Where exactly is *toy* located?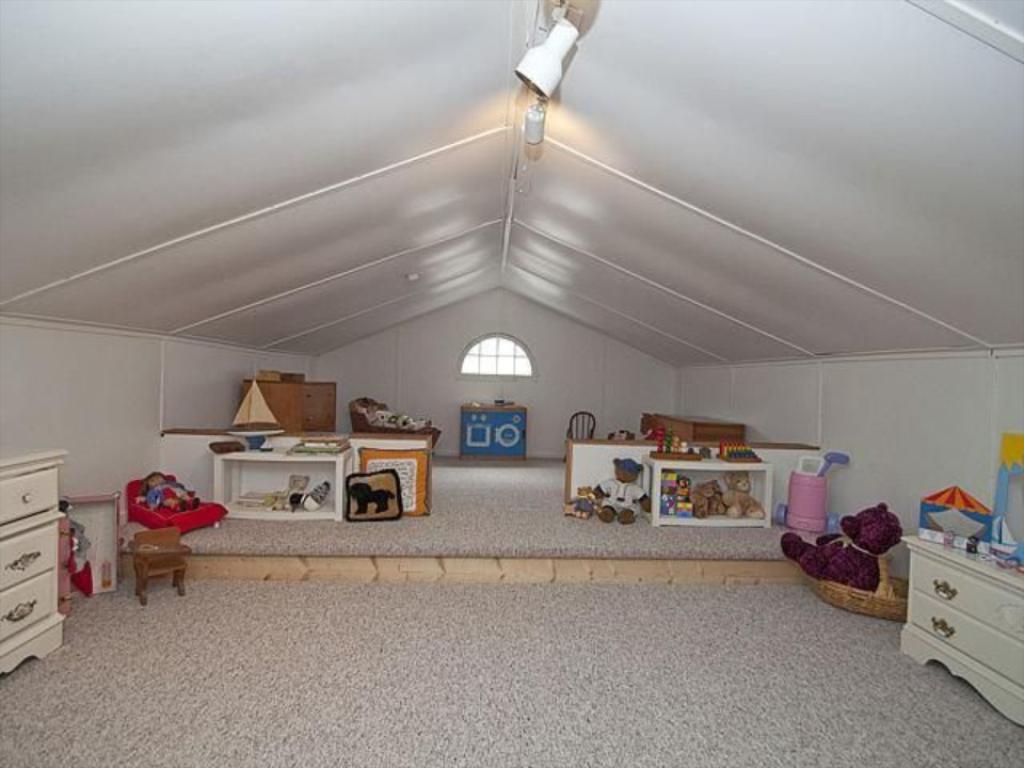
Its bounding box is <bbox>123, 468, 229, 534</bbox>.
